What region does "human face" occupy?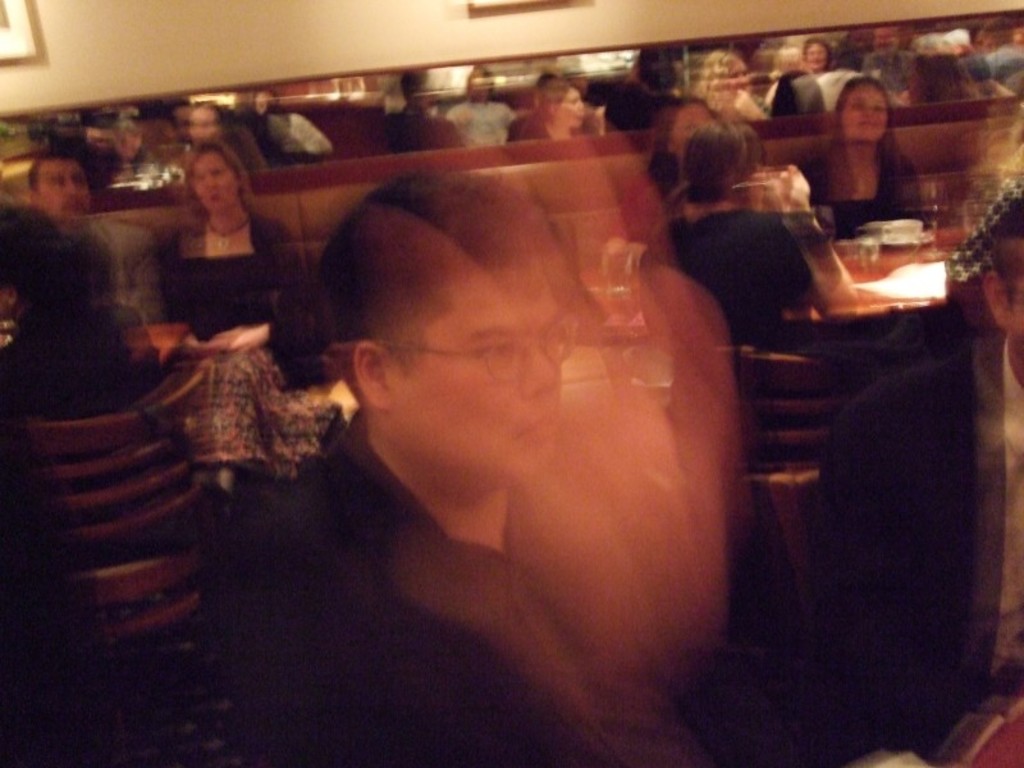
Rect(550, 84, 586, 128).
